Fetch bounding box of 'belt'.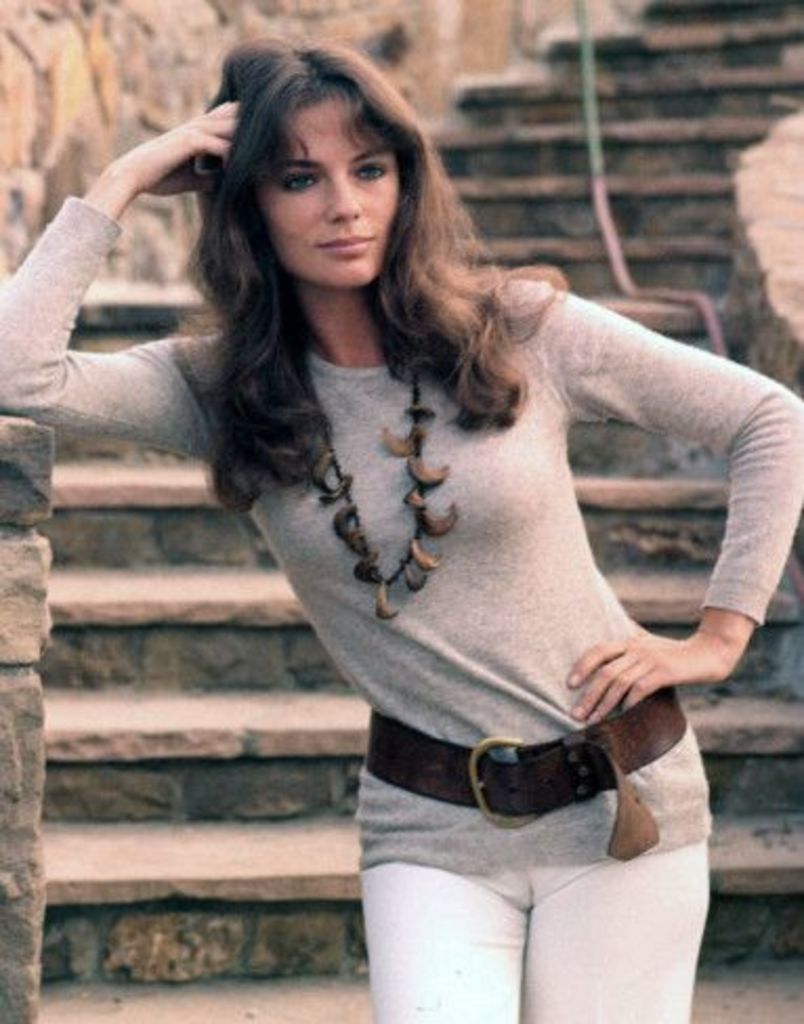
Bbox: box(365, 684, 686, 865).
